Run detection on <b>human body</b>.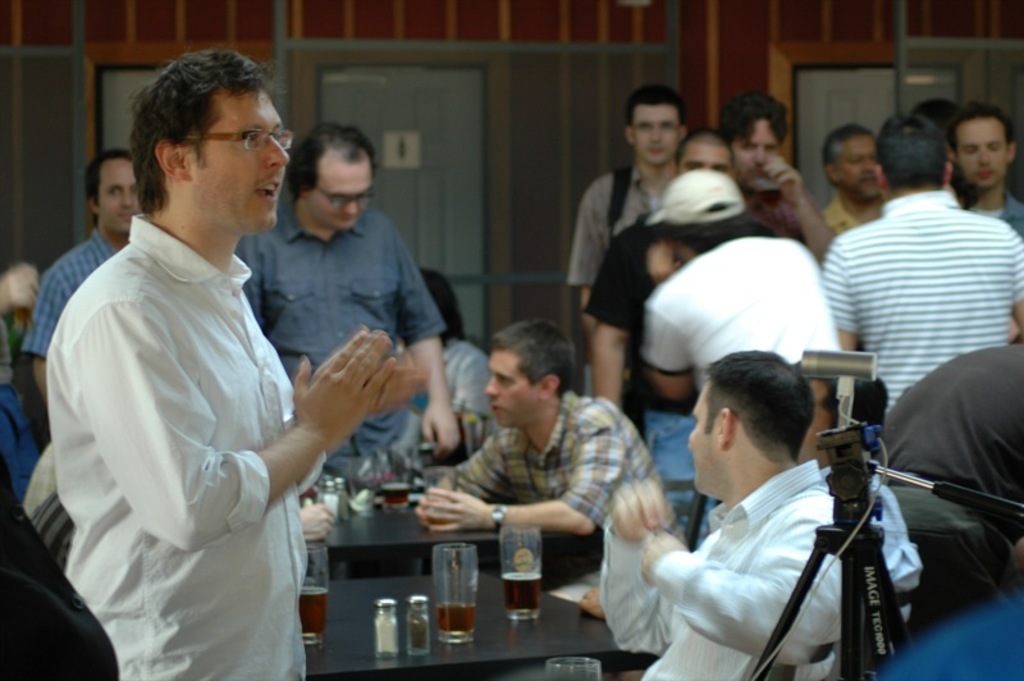
Result: Rect(28, 238, 116, 398).
